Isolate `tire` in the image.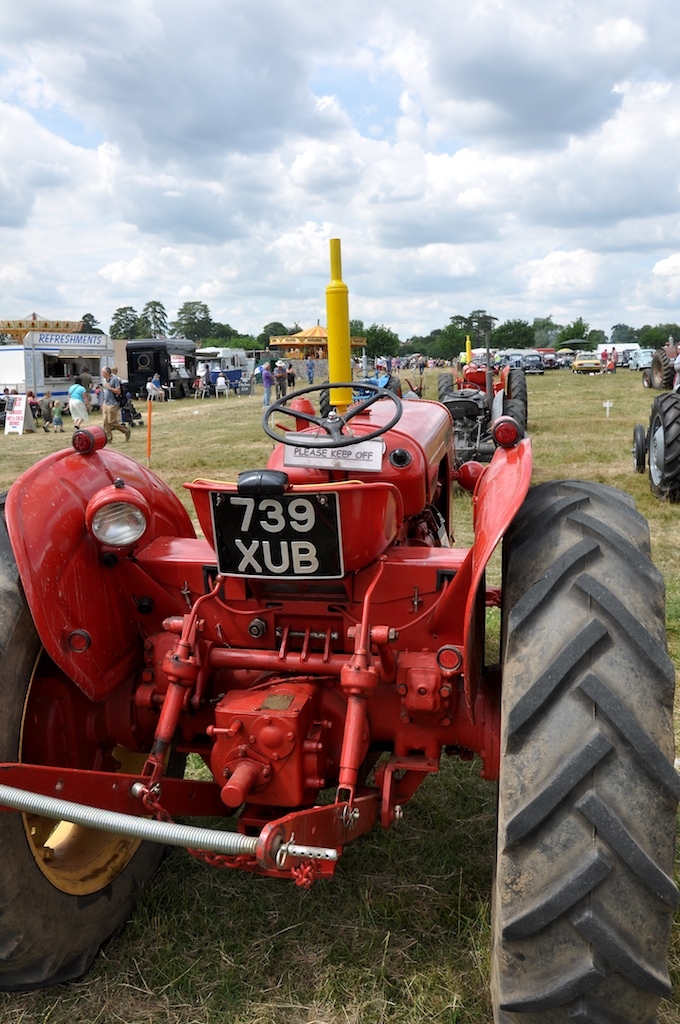
Isolated region: 505:438:674:1023.
